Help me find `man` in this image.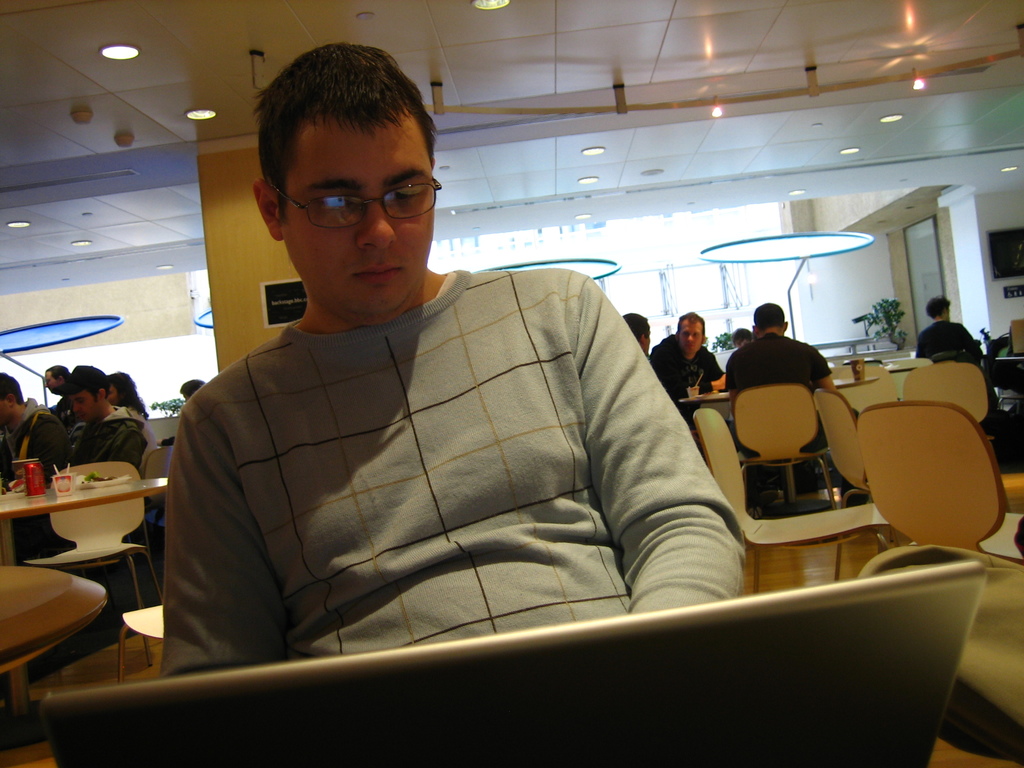
Found it: 924,296,980,355.
